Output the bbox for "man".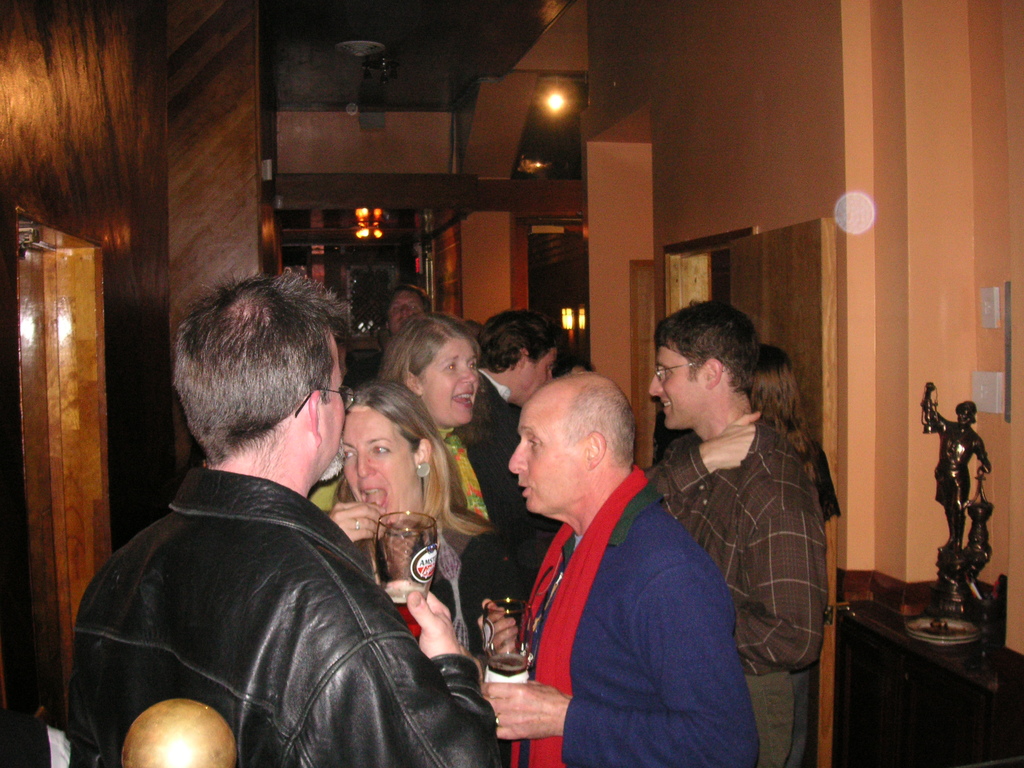
<region>485, 377, 760, 767</region>.
